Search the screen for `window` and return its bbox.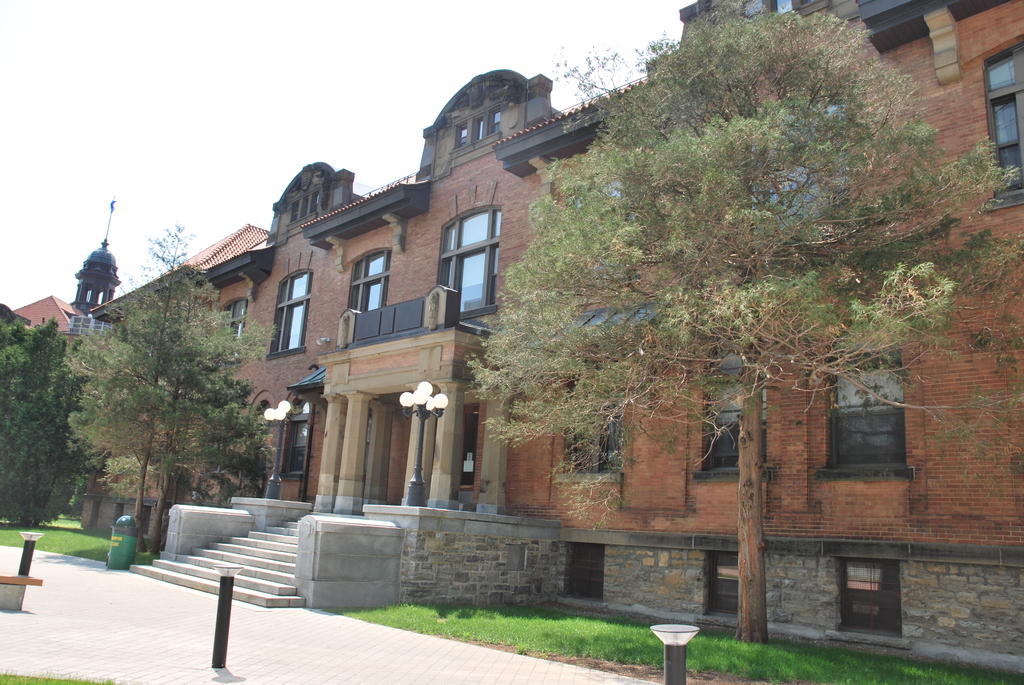
Found: (278, 271, 308, 350).
